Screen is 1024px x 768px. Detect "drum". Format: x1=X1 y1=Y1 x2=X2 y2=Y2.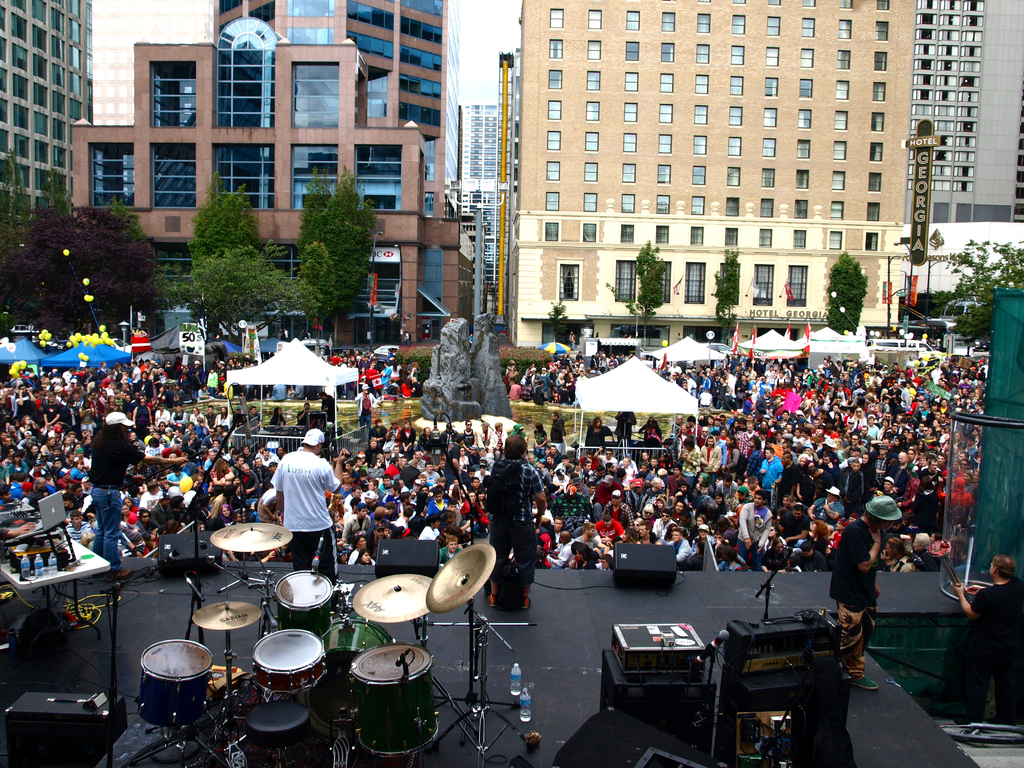
x1=346 y1=643 x2=440 y2=757.
